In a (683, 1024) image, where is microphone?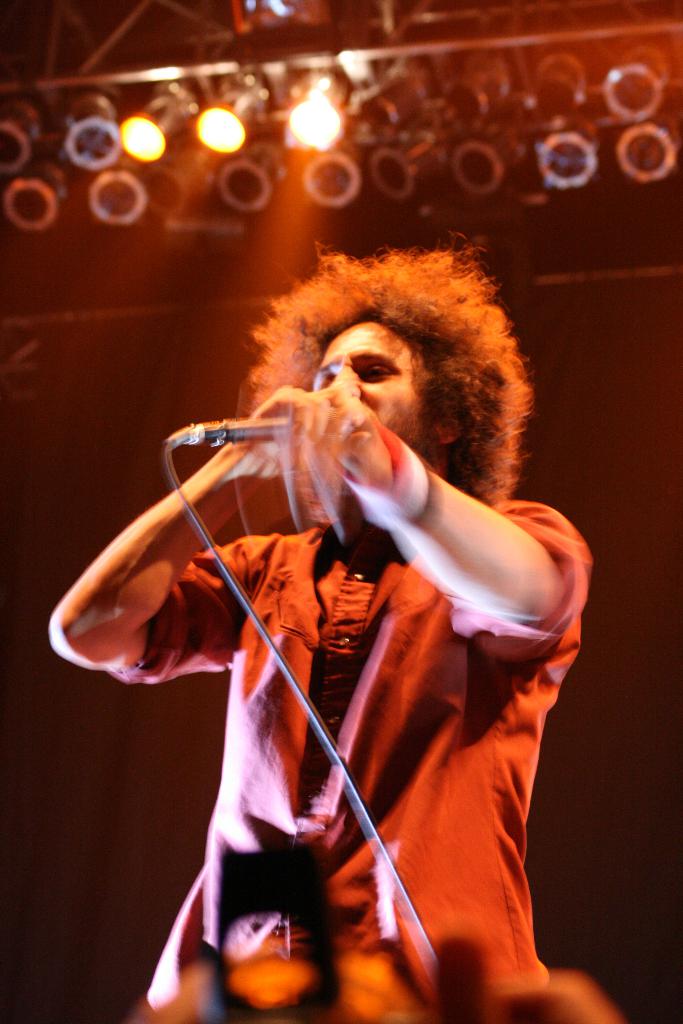
pyautogui.locateOnScreen(169, 408, 295, 452).
